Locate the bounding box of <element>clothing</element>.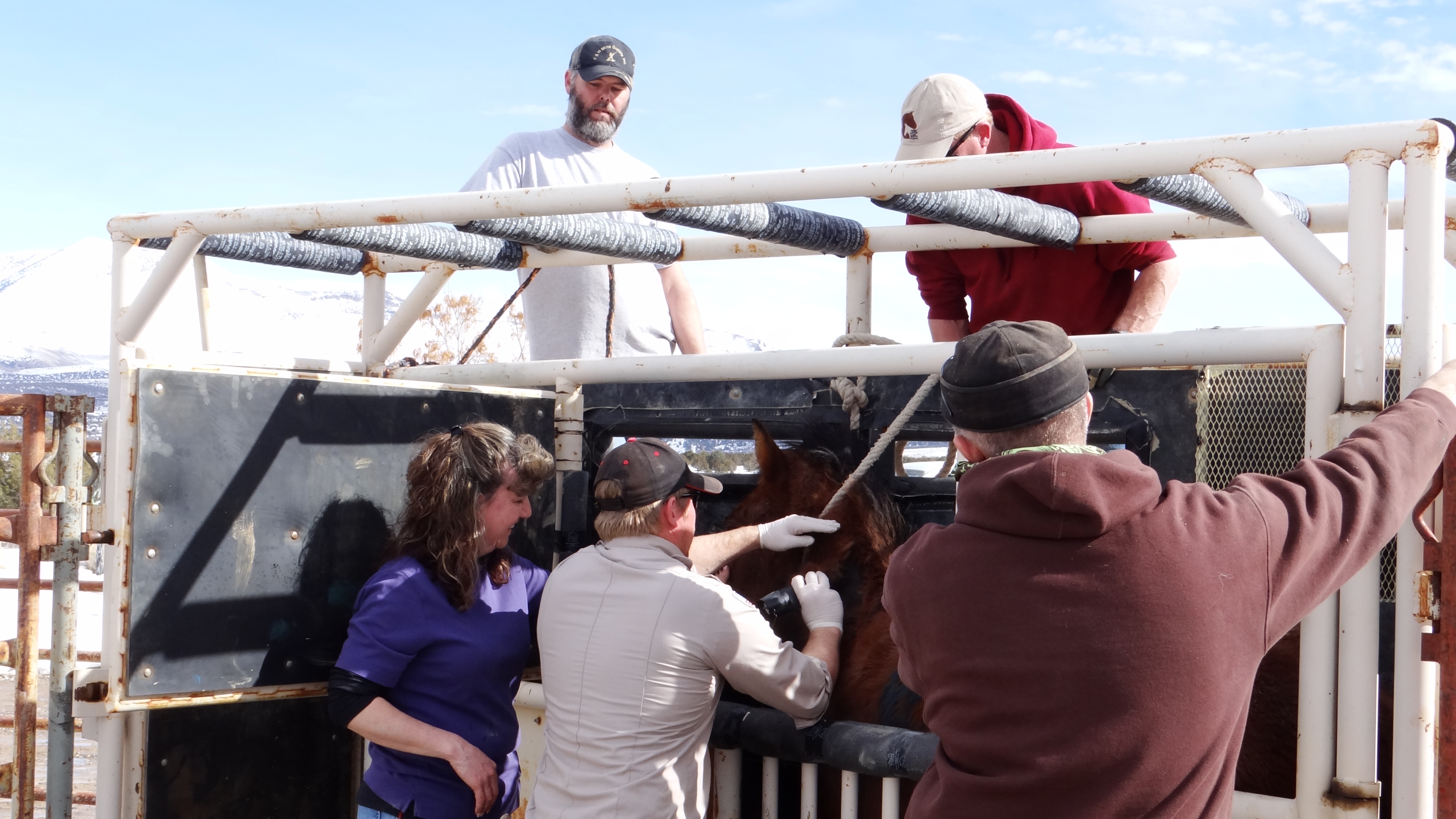
Bounding box: 281:27:374:108.
